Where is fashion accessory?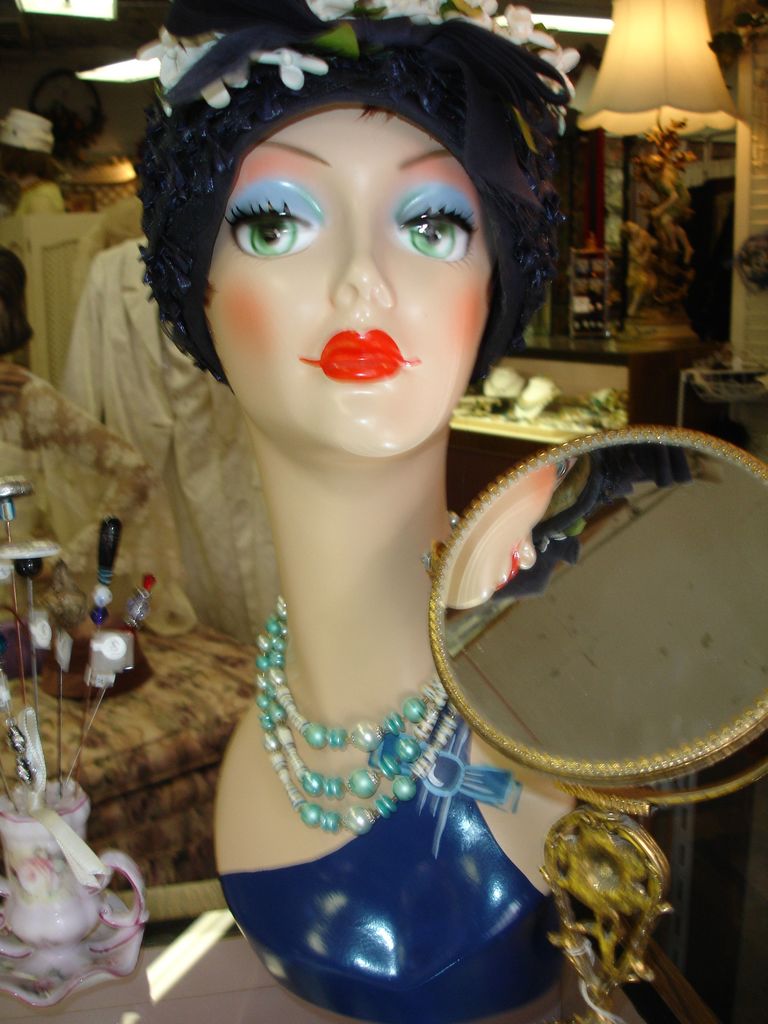
x1=252 y1=505 x2=464 y2=836.
